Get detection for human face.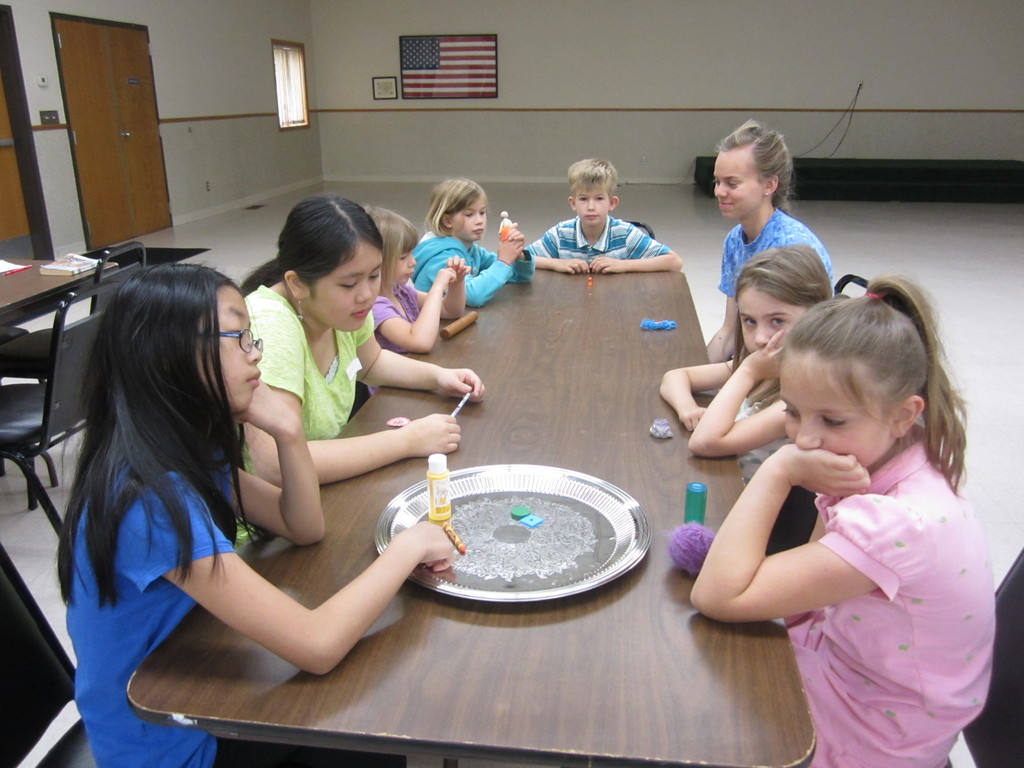
Detection: 451,189,488,241.
